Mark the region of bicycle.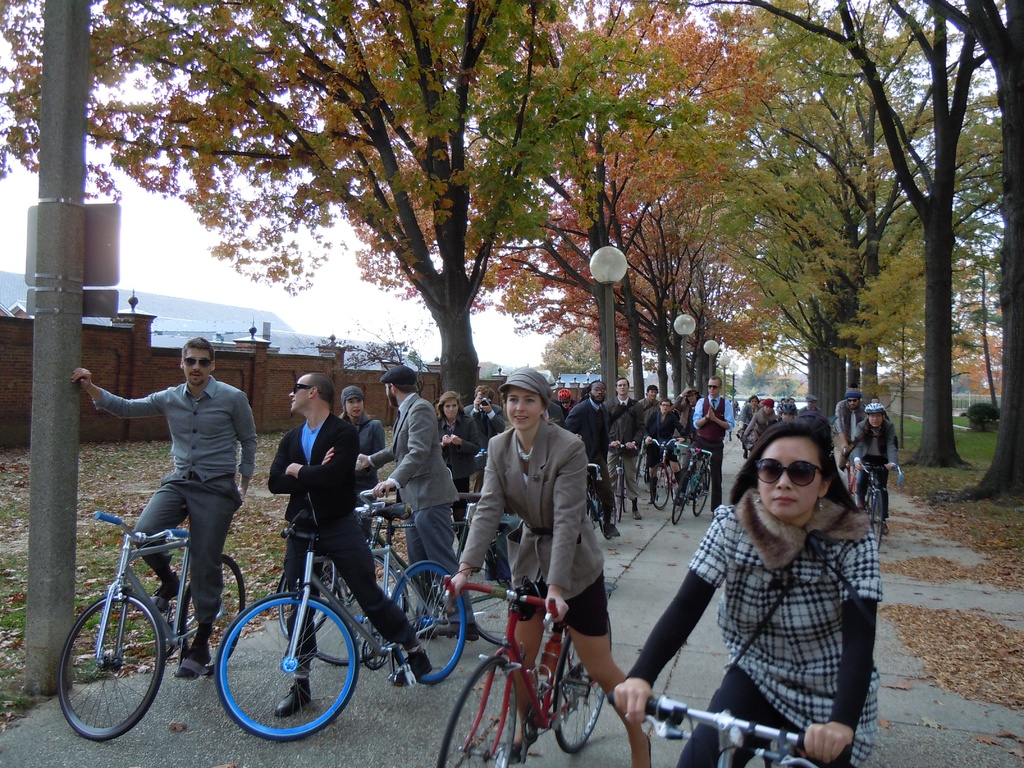
Region: <box>306,506,512,675</box>.
